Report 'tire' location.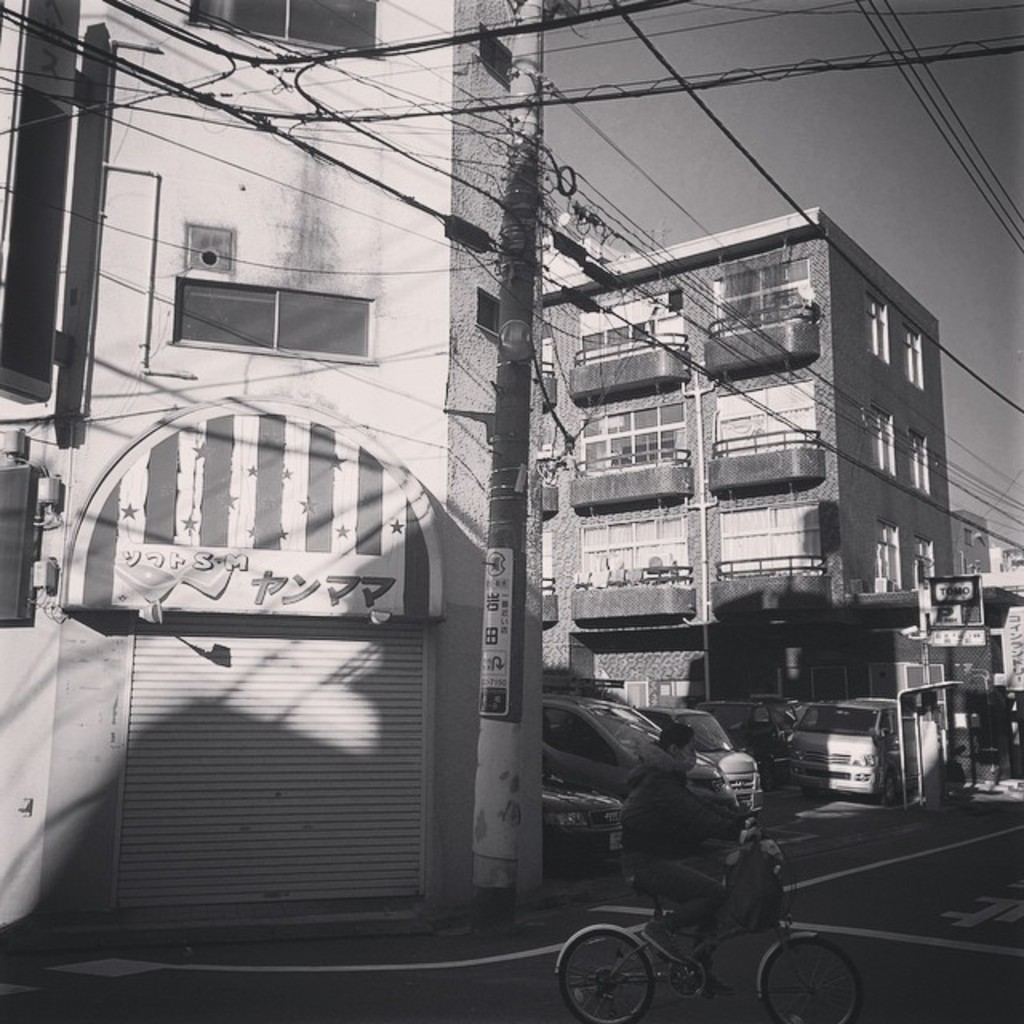
Report: region(557, 934, 658, 1022).
